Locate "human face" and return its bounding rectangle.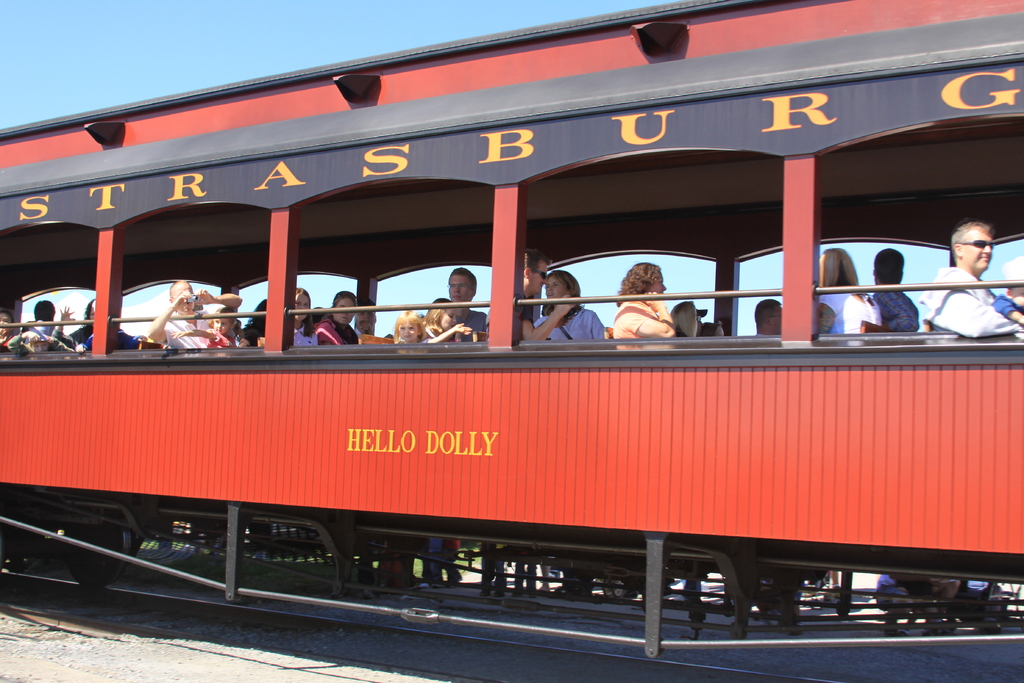
[0, 313, 12, 335].
